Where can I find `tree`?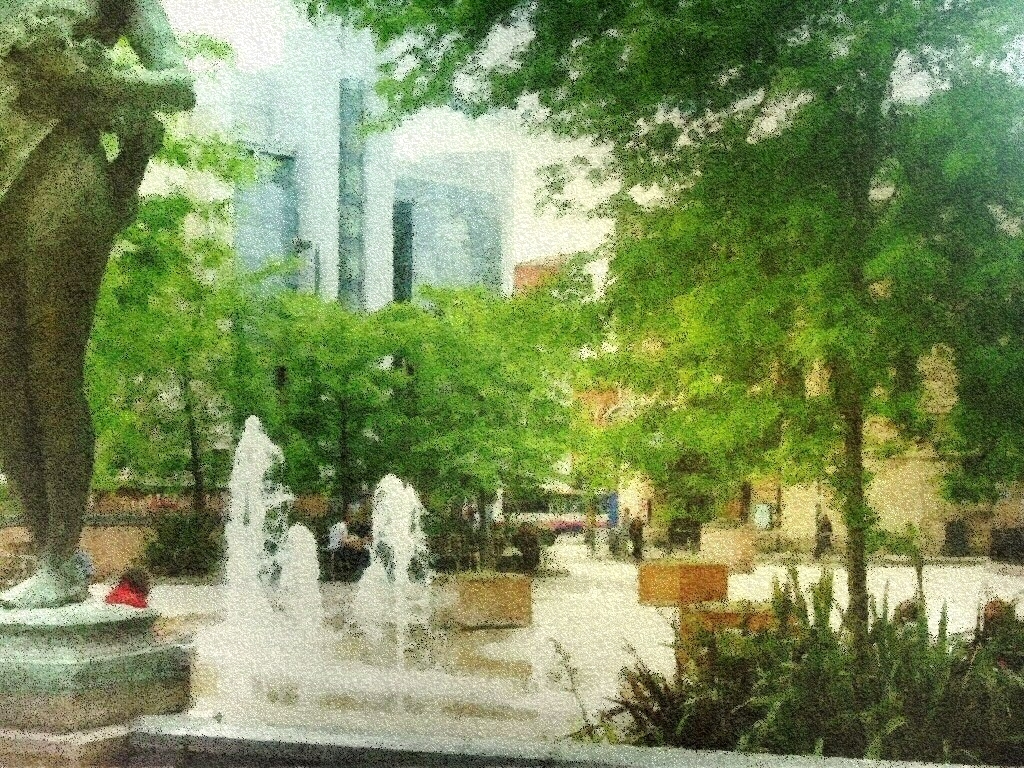
You can find it at x1=387, y1=280, x2=635, y2=563.
